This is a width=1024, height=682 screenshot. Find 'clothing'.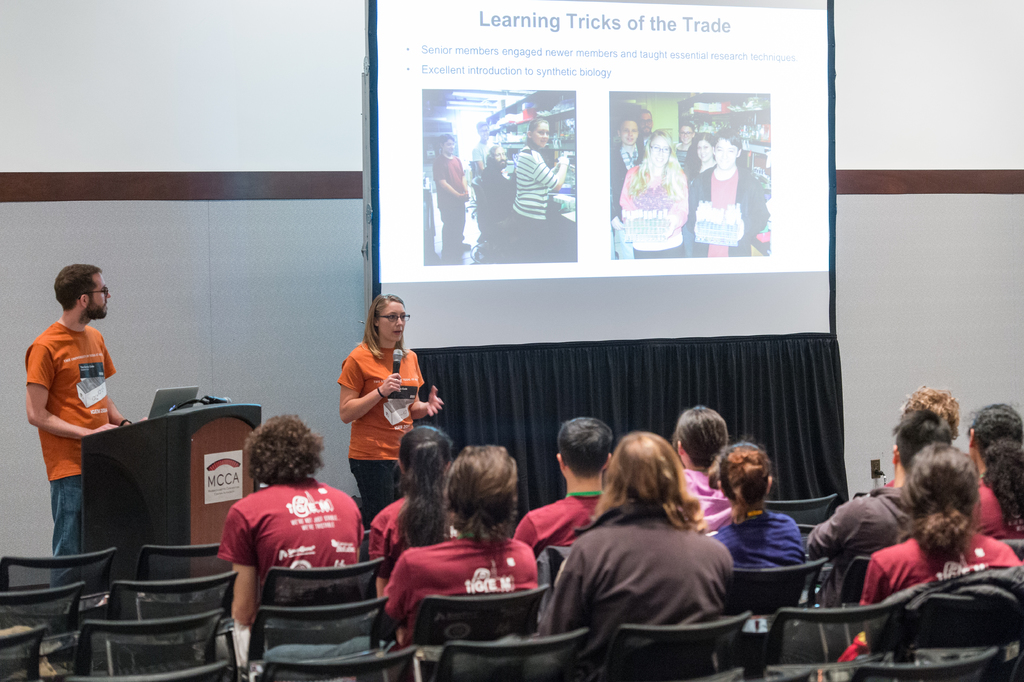
Bounding box: 679 469 721 535.
